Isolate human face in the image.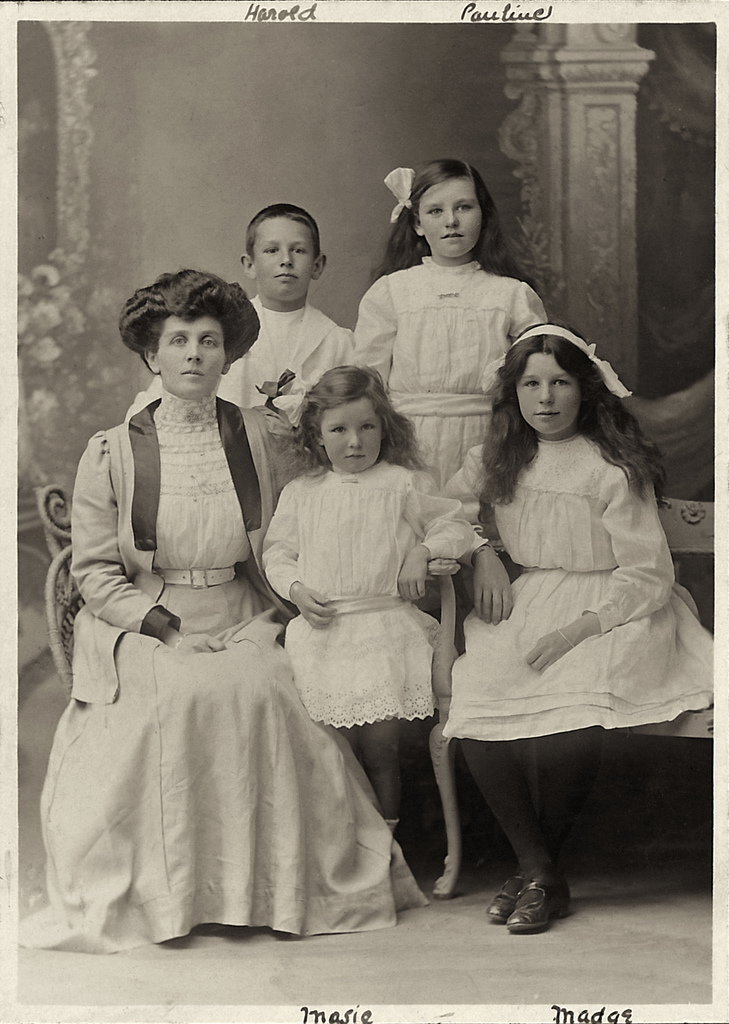
Isolated region: (x1=156, y1=316, x2=227, y2=403).
